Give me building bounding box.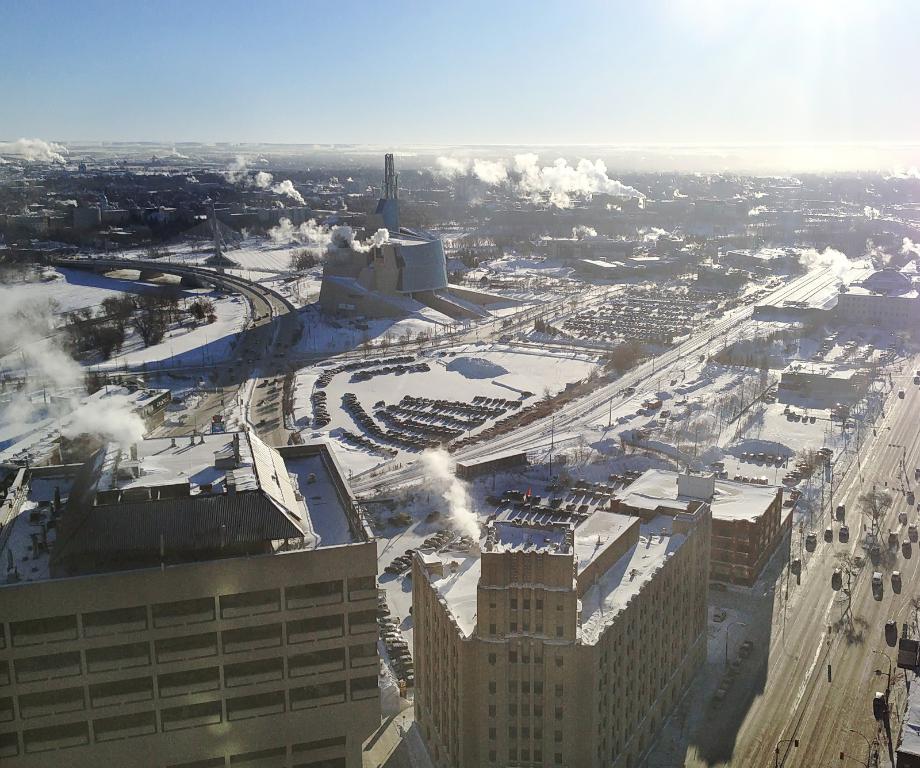
[x1=0, y1=425, x2=385, y2=767].
